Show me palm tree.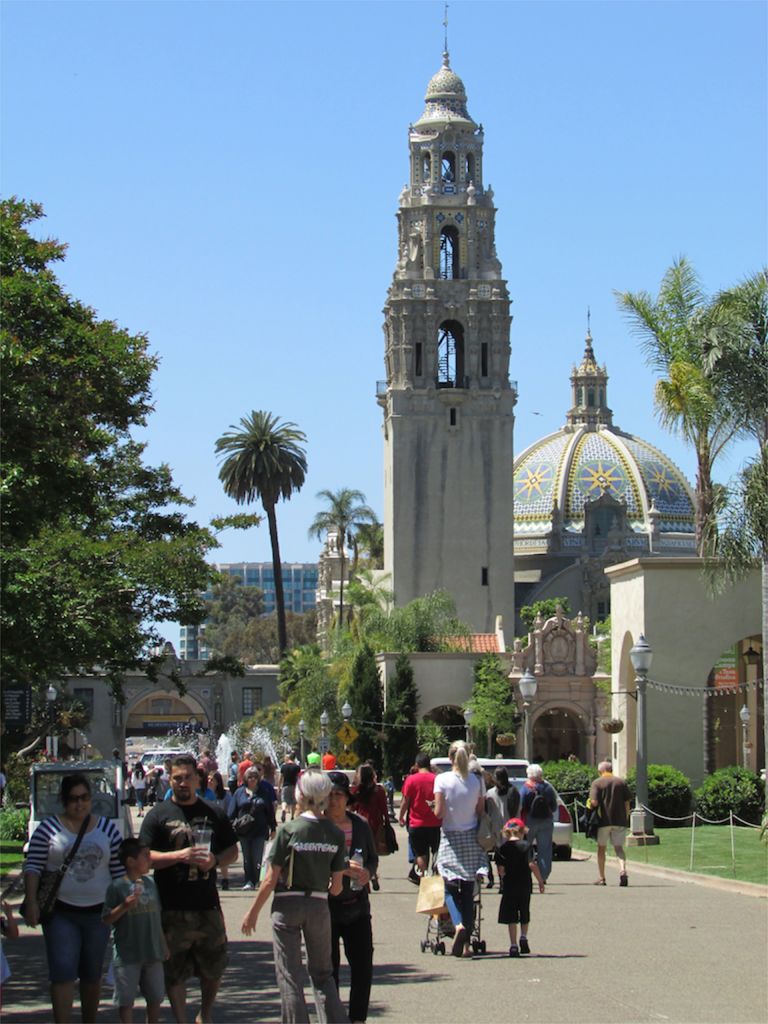
palm tree is here: (x1=225, y1=409, x2=325, y2=676).
